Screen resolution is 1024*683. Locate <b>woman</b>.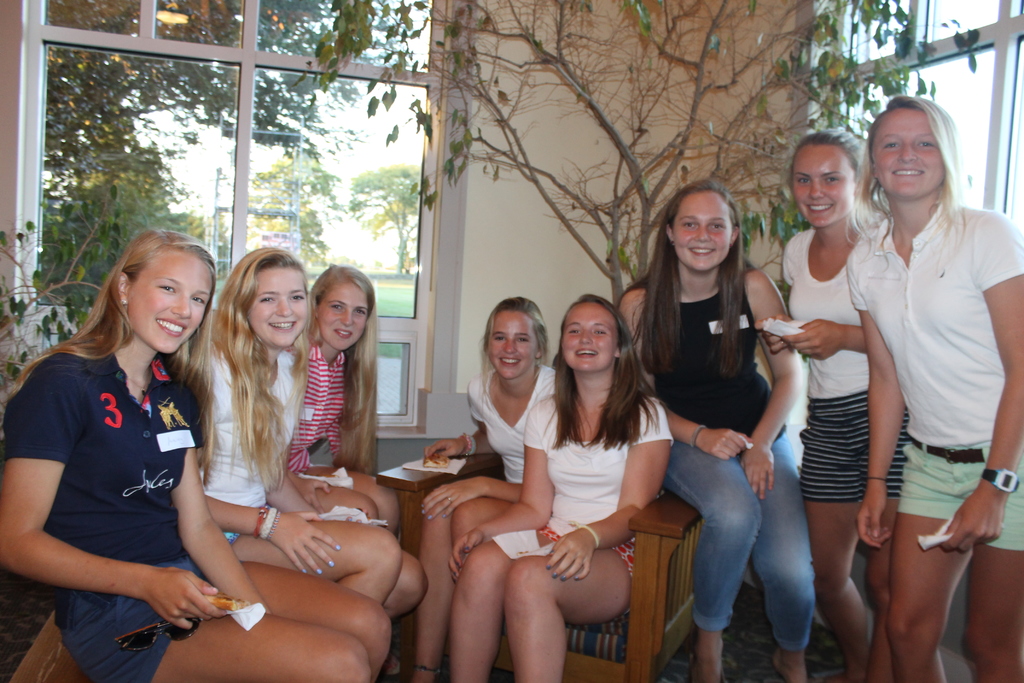
box(287, 263, 398, 529).
